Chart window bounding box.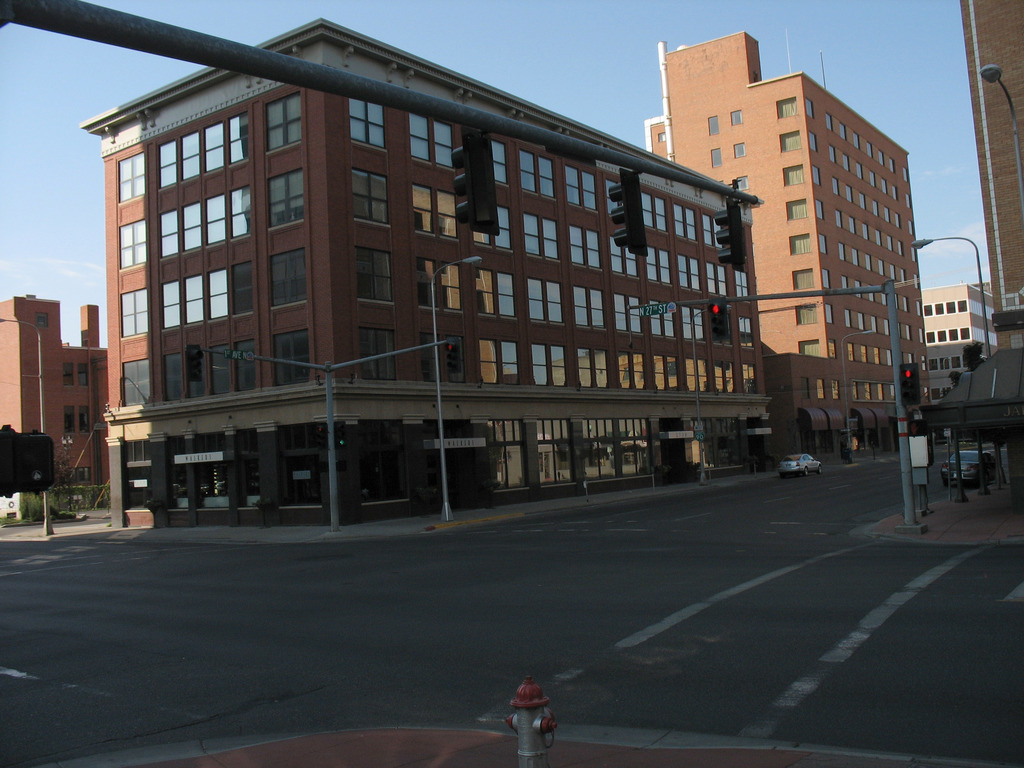
Charted: bbox(182, 205, 200, 251).
